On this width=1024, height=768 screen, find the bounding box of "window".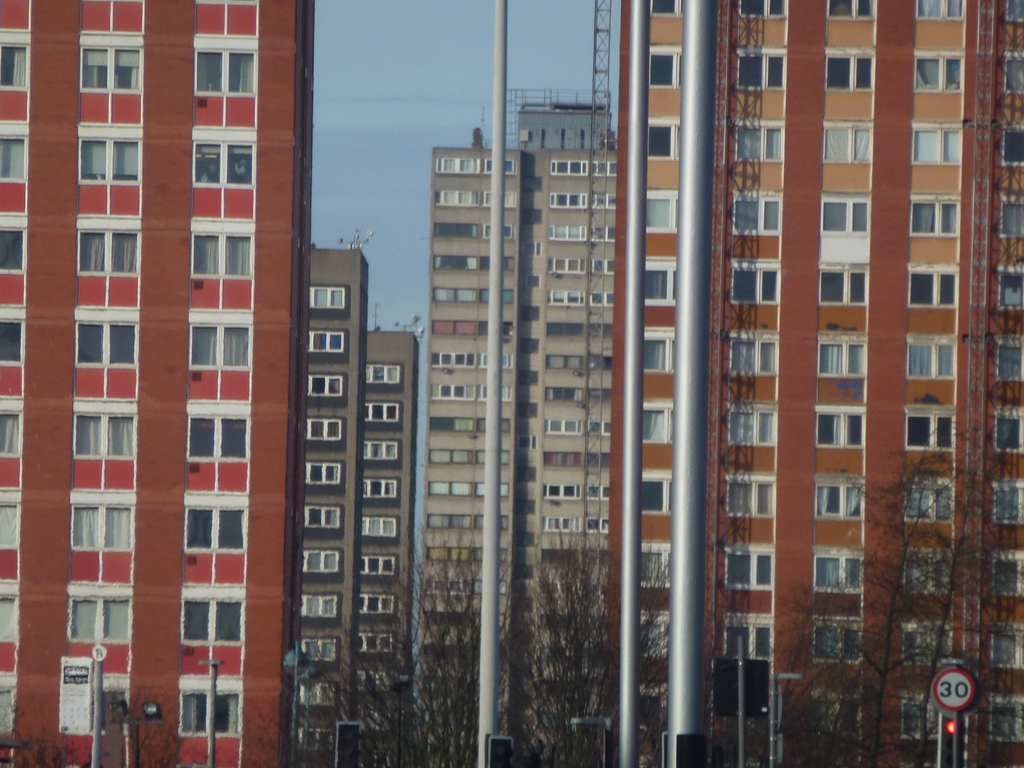
Bounding box: rect(996, 479, 1023, 525).
